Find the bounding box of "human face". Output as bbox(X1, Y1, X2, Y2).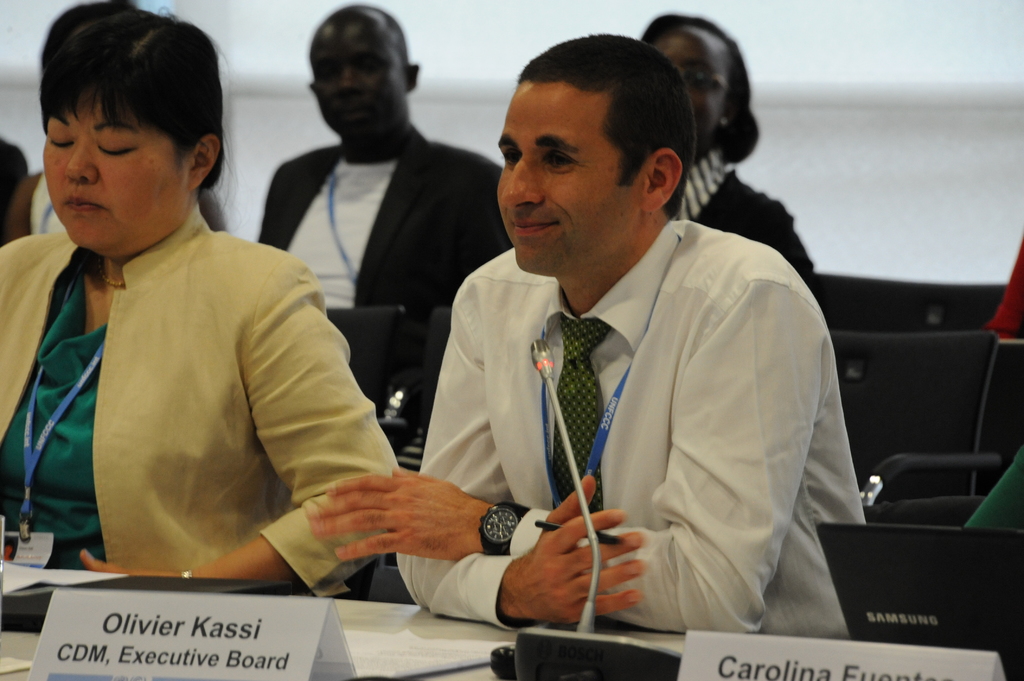
bbox(312, 15, 396, 140).
